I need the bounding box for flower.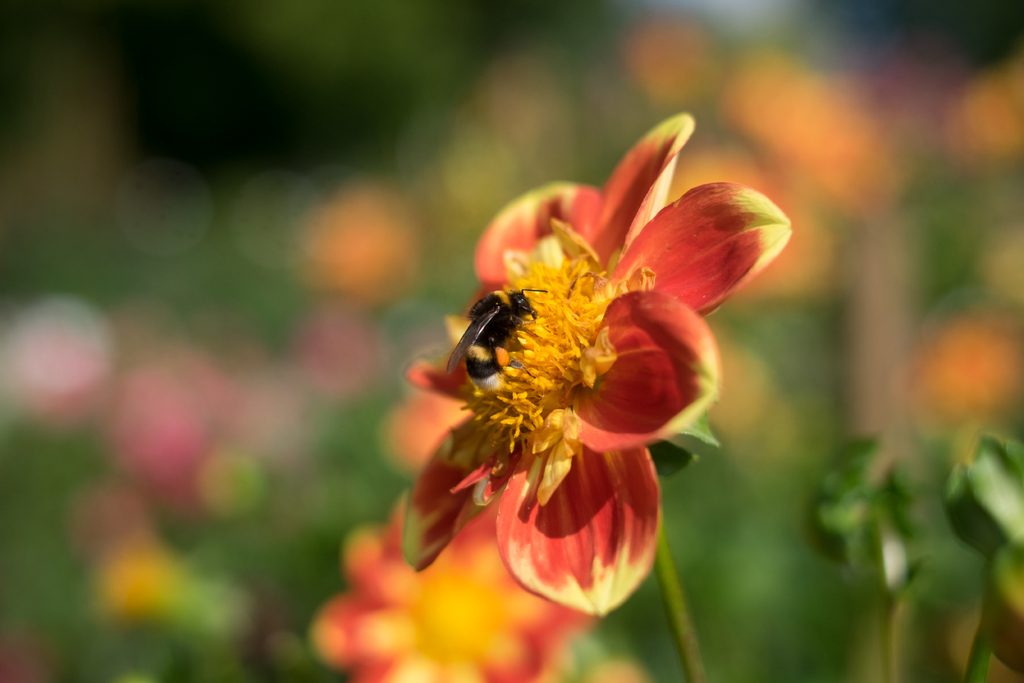
Here it is: 367:110:783:624.
